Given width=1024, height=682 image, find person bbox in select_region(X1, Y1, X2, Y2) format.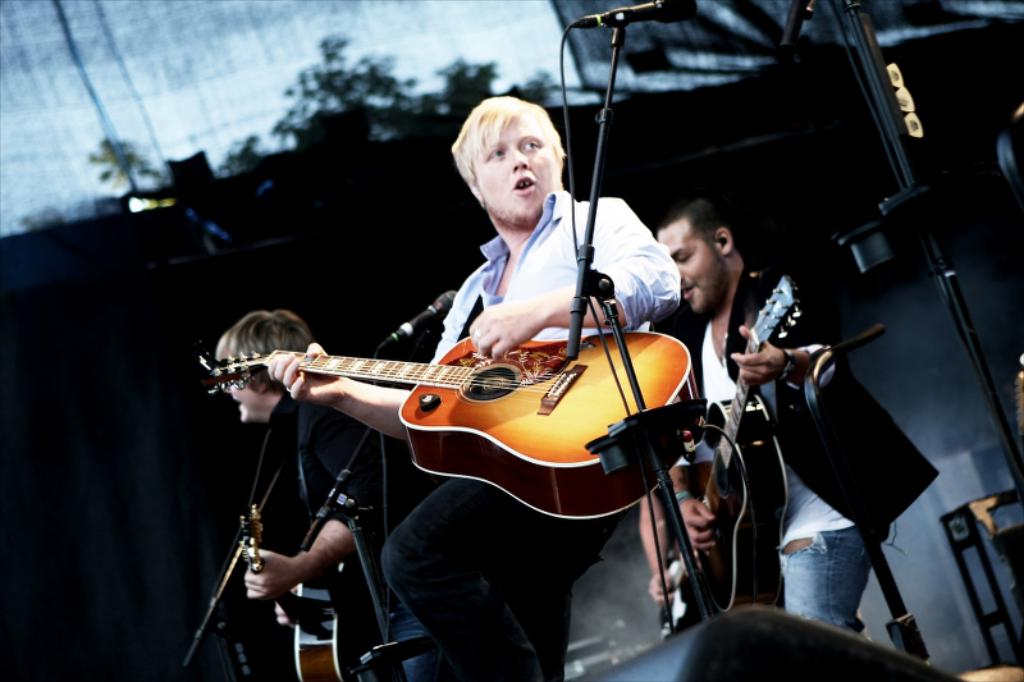
select_region(210, 308, 440, 677).
